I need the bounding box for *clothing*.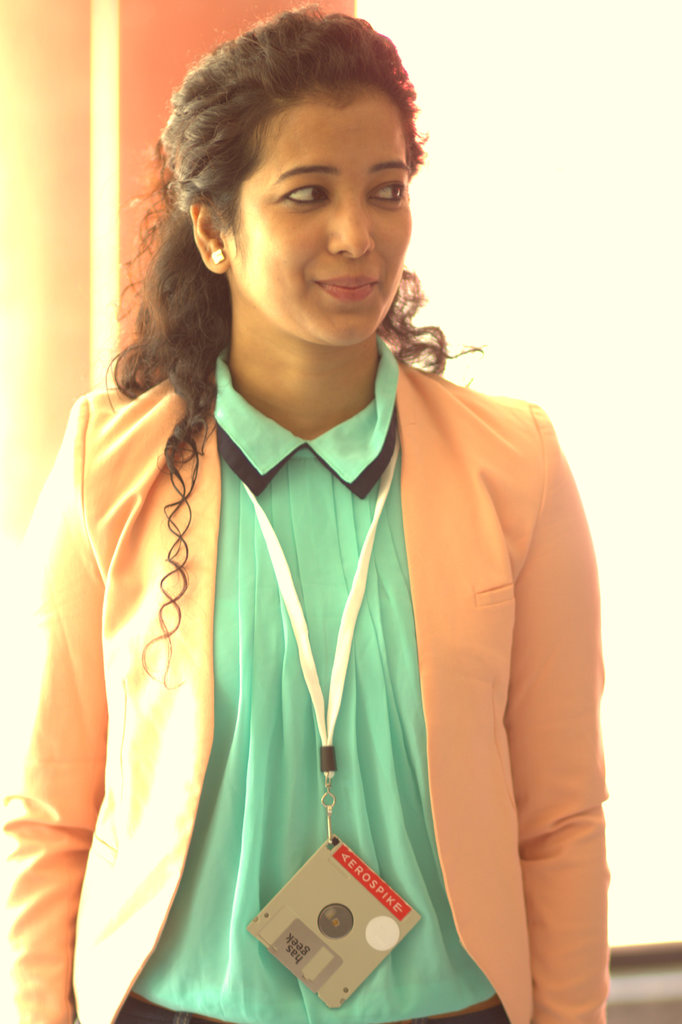
Here it is: (x1=33, y1=271, x2=641, y2=1019).
